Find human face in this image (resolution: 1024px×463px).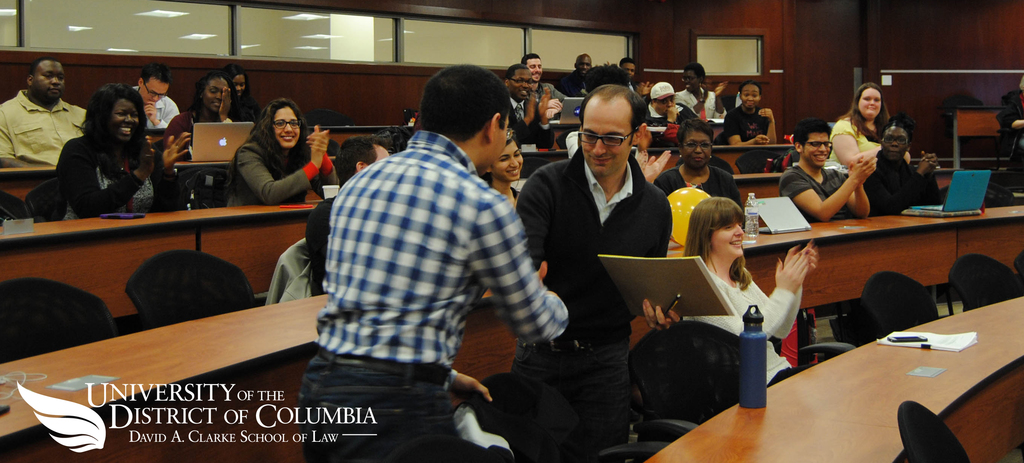
BBox(803, 133, 829, 166).
